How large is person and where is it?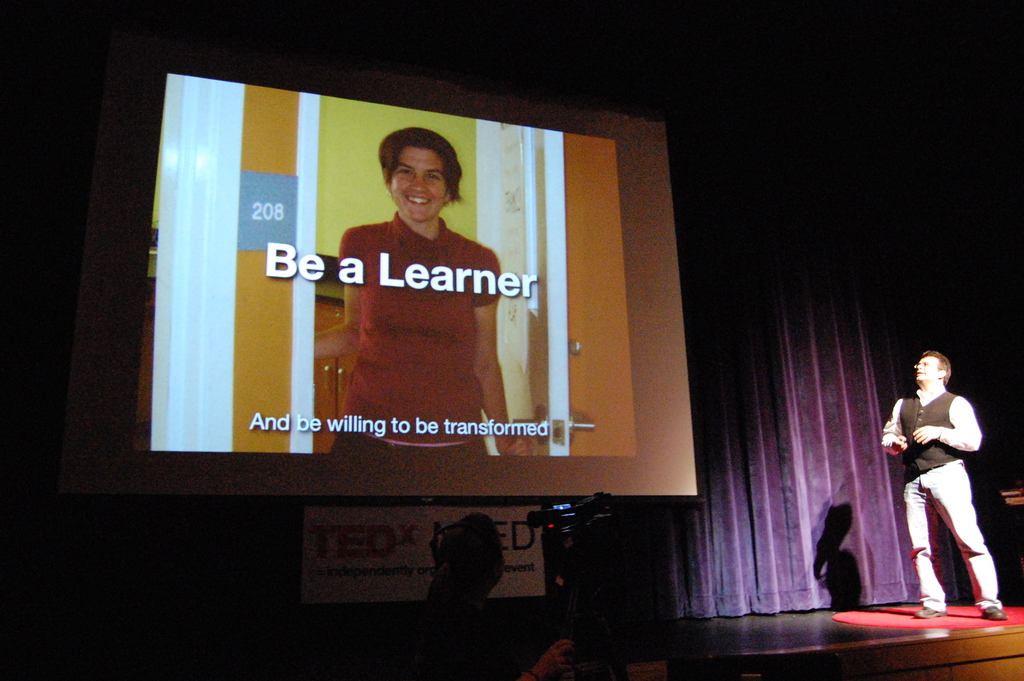
Bounding box: [left=308, top=121, right=531, bottom=457].
